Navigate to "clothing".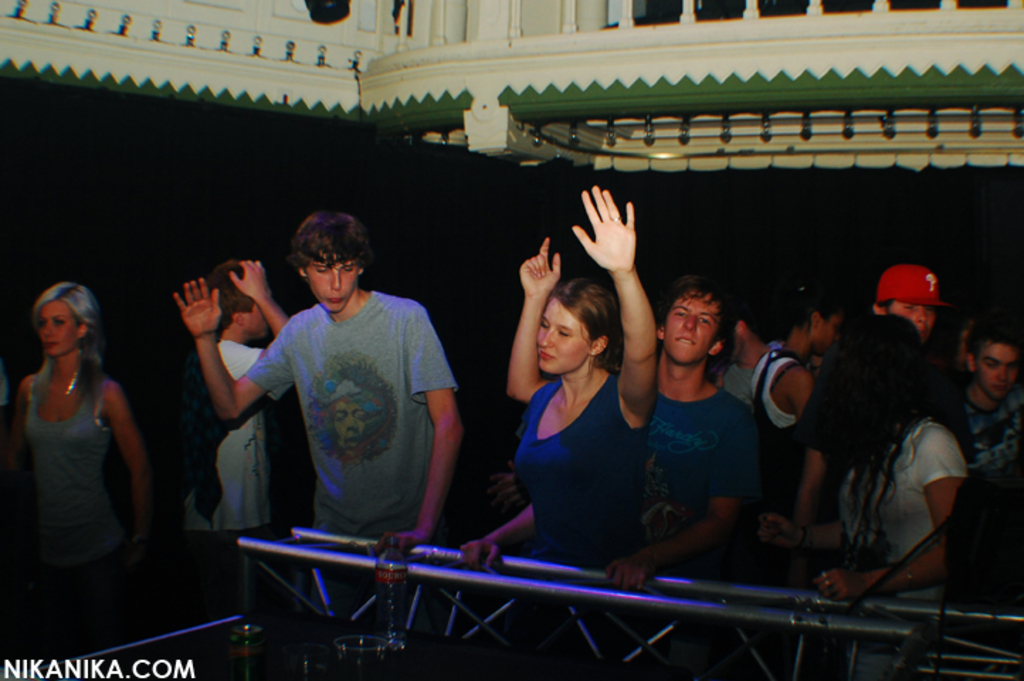
Navigation target: bbox(834, 413, 959, 678).
